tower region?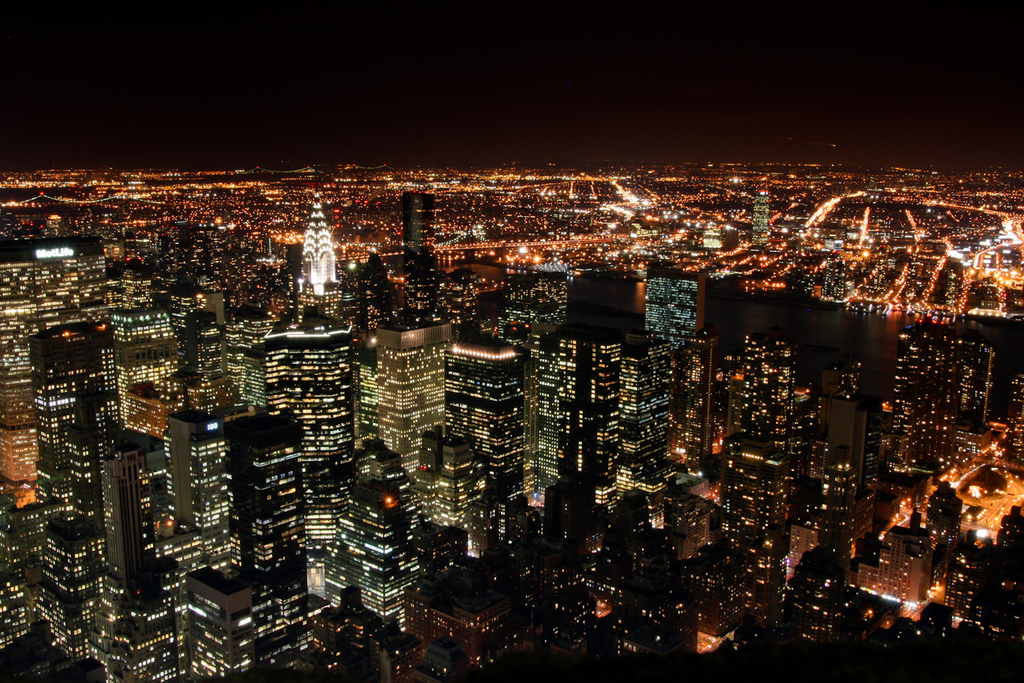
[x1=894, y1=324, x2=997, y2=476]
